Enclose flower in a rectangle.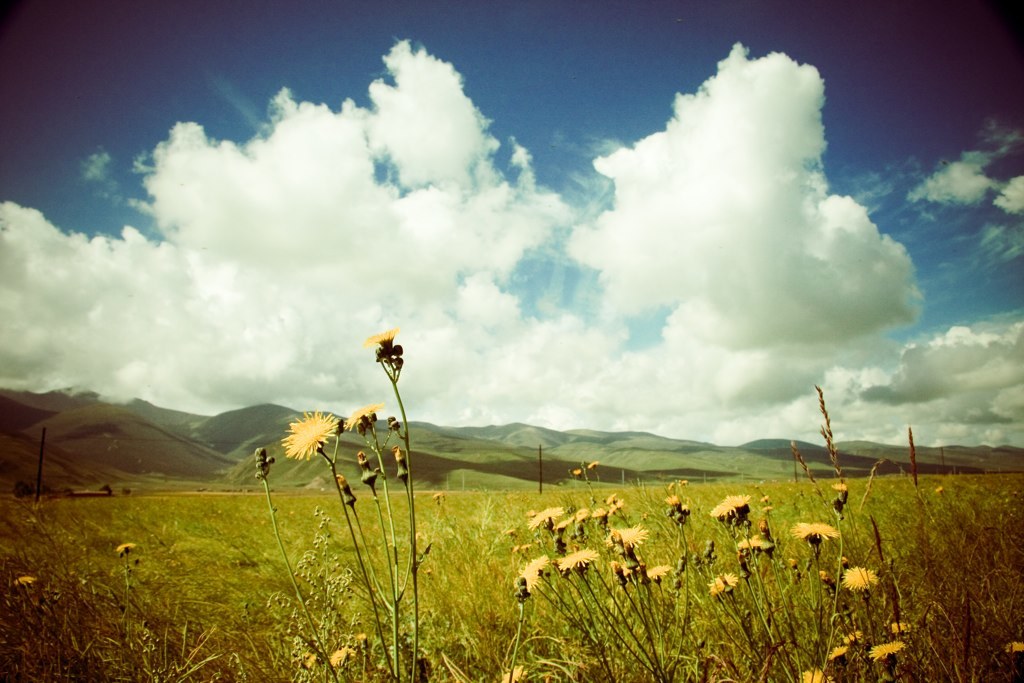
{"x1": 124, "y1": 531, "x2": 143, "y2": 554}.
